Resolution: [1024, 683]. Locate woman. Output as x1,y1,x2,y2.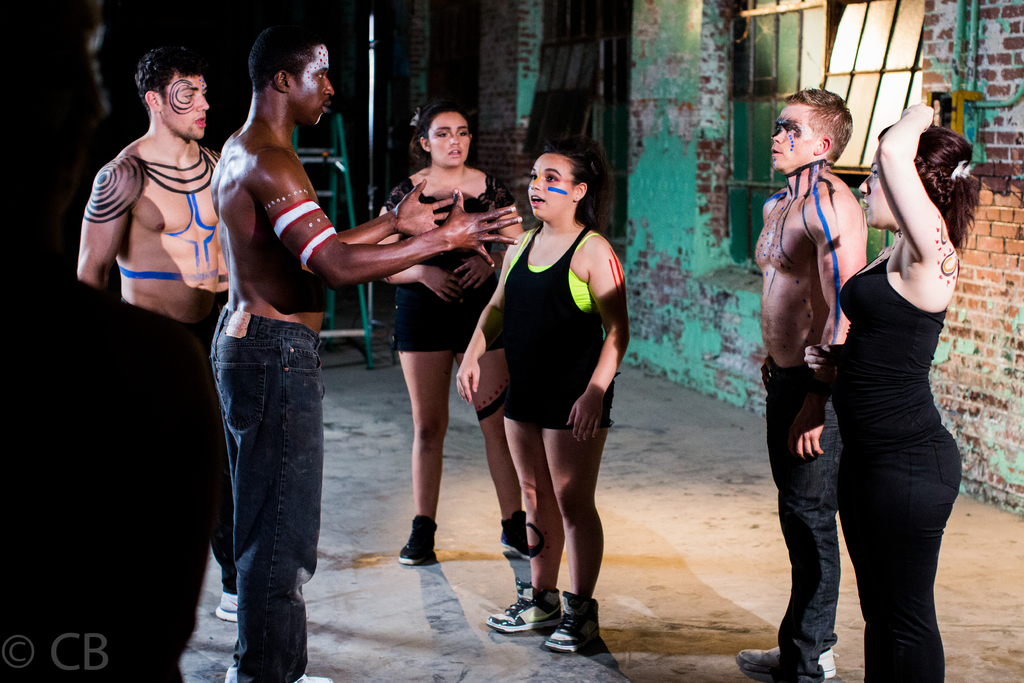
378,105,523,565.
